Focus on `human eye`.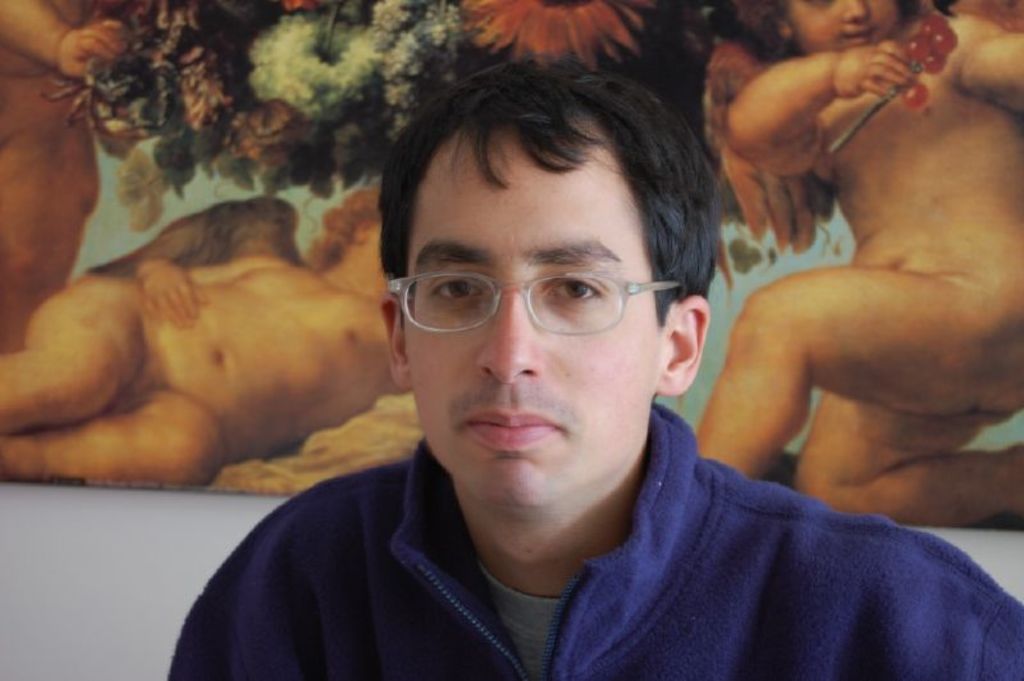
Focused at {"left": 421, "top": 271, "right": 486, "bottom": 312}.
